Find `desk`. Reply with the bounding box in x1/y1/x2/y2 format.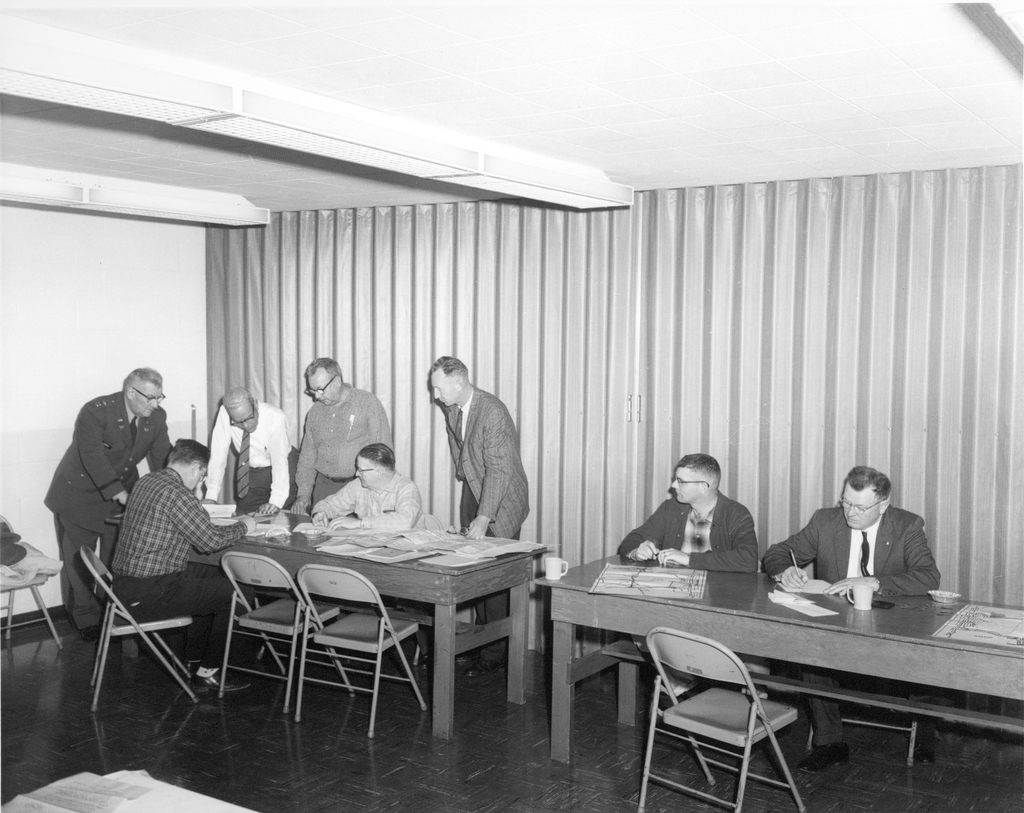
213/513/554/741.
